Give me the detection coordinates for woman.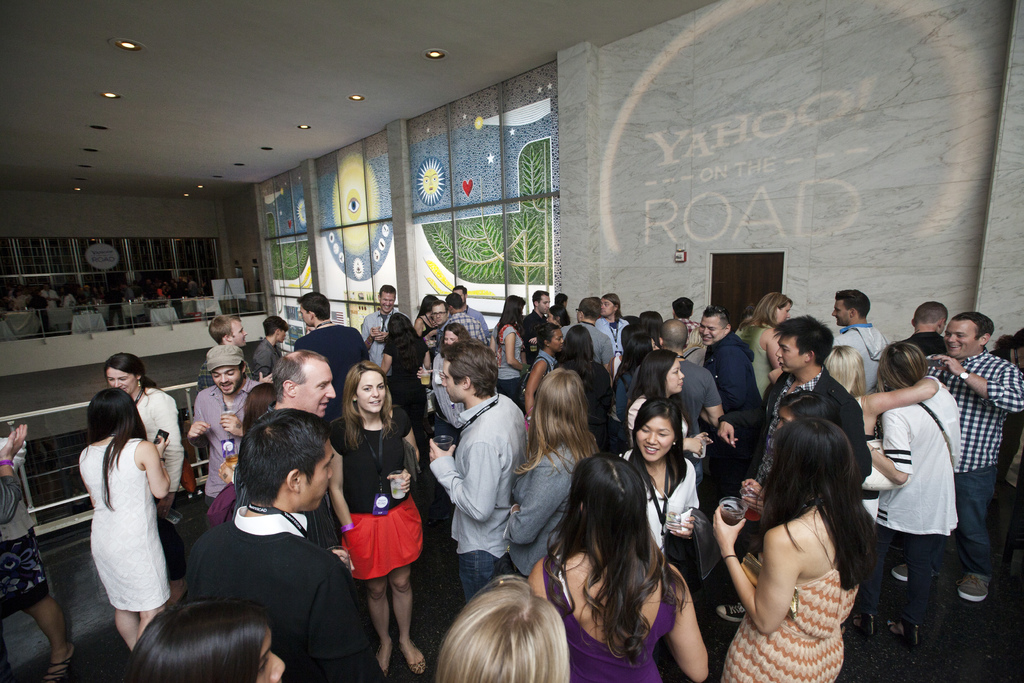
x1=707, y1=417, x2=876, y2=682.
